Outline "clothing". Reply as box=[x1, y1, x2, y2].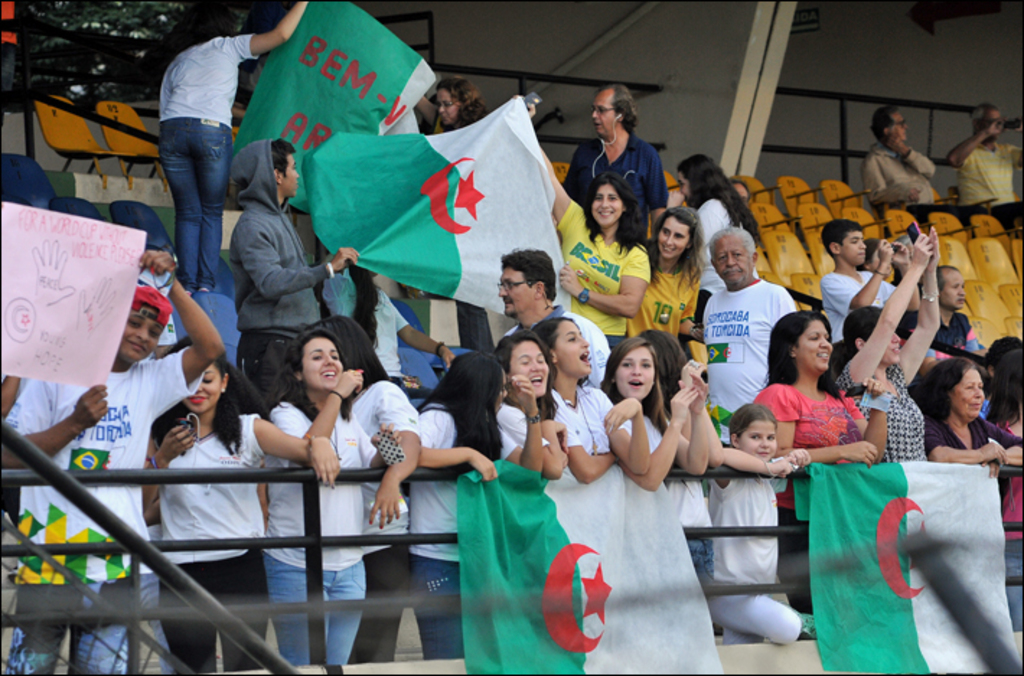
box=[913, 401, 1021, 467].
